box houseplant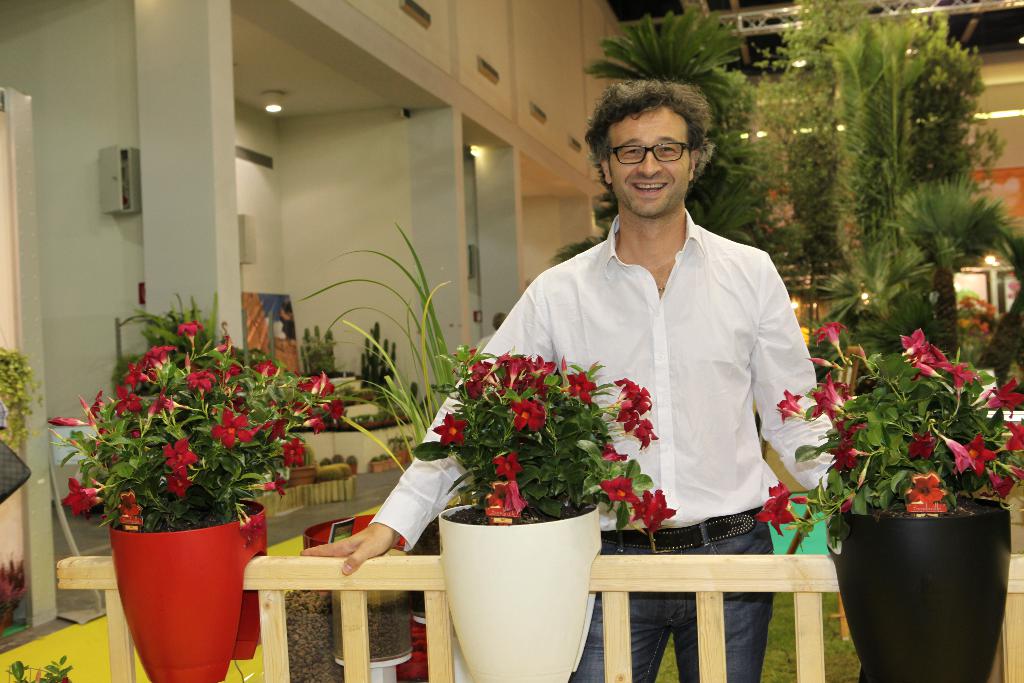
x1=410, y1=358, x2=675, y2=677
